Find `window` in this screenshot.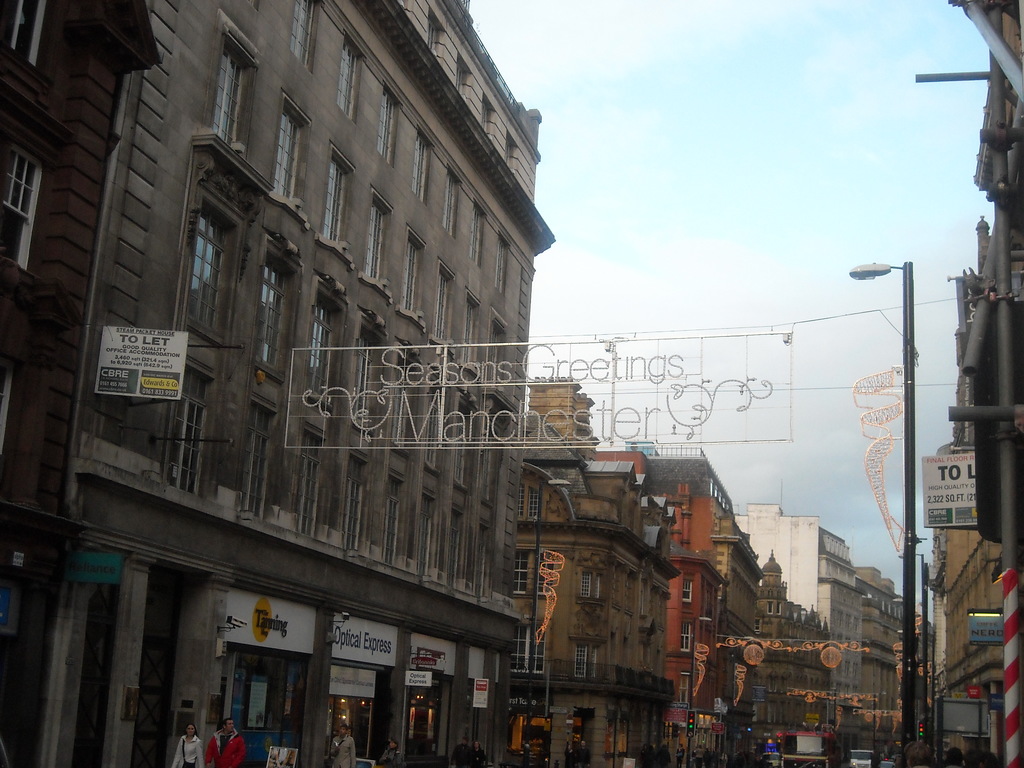
The bounding box for `window` is left=461, top=289, right=486, bottom=356.
